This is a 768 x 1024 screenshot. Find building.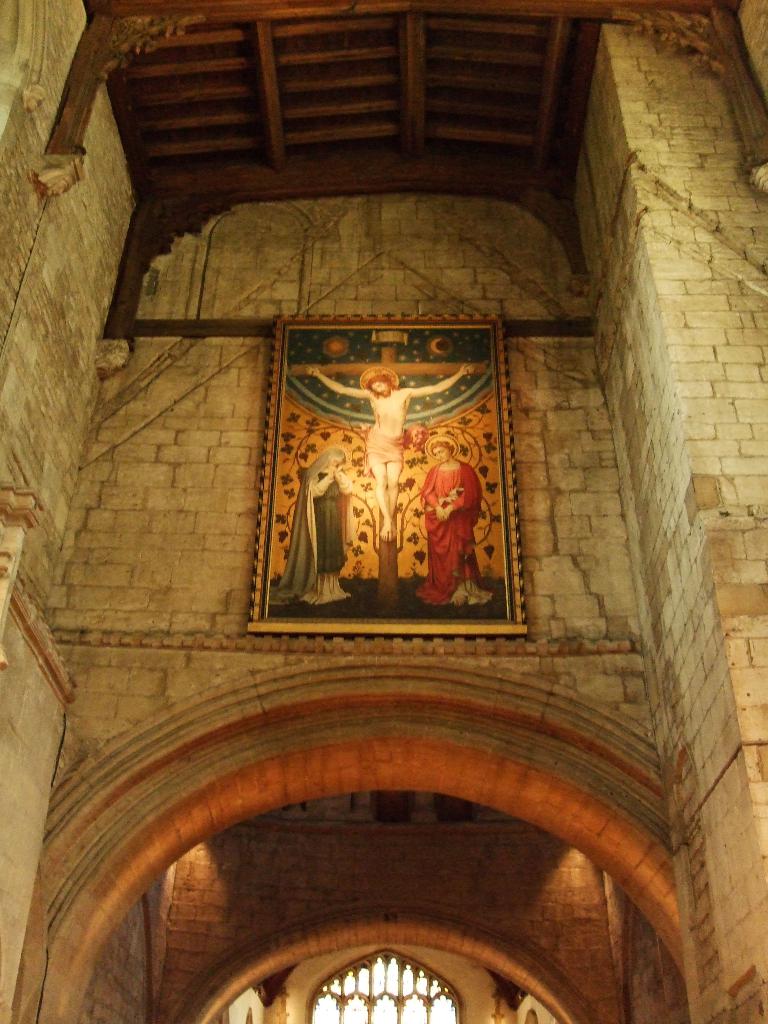
Bounding box: [left=0, top=0, right=767, bottom=1023].
